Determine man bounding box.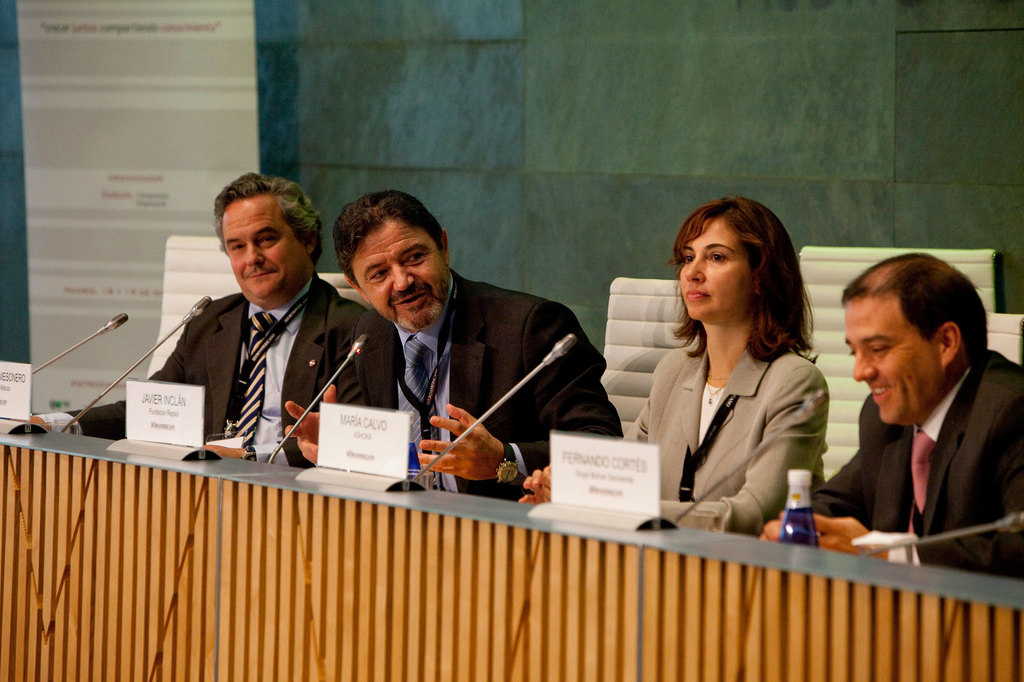
Determined: (10, 168, 375, 466).
